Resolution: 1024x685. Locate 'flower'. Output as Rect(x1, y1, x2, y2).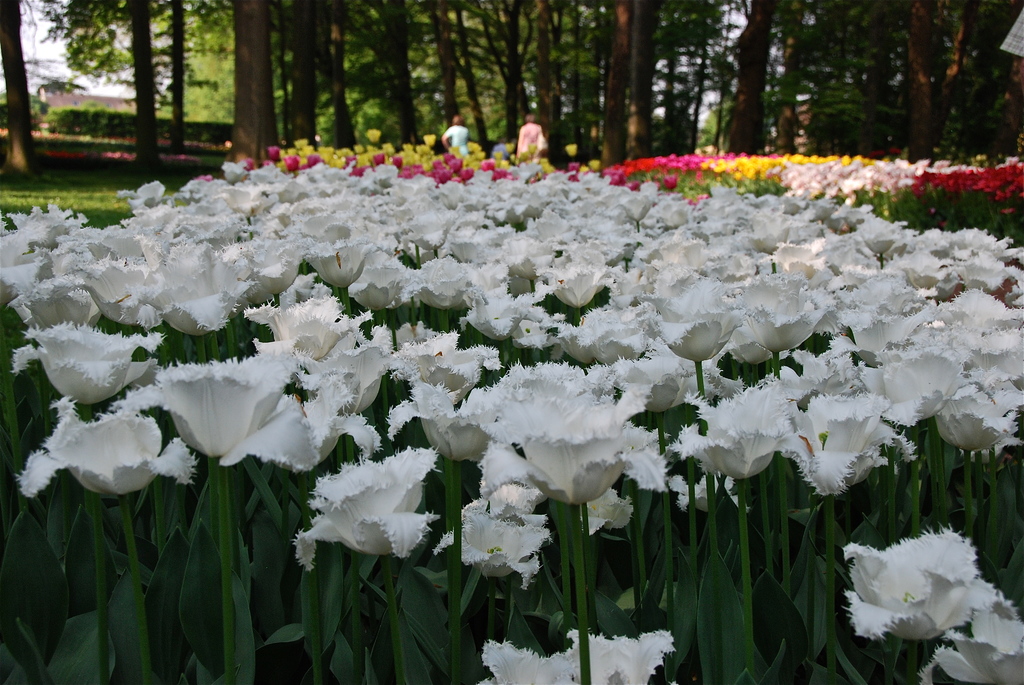
Rect(844, 535, 999, 660).
